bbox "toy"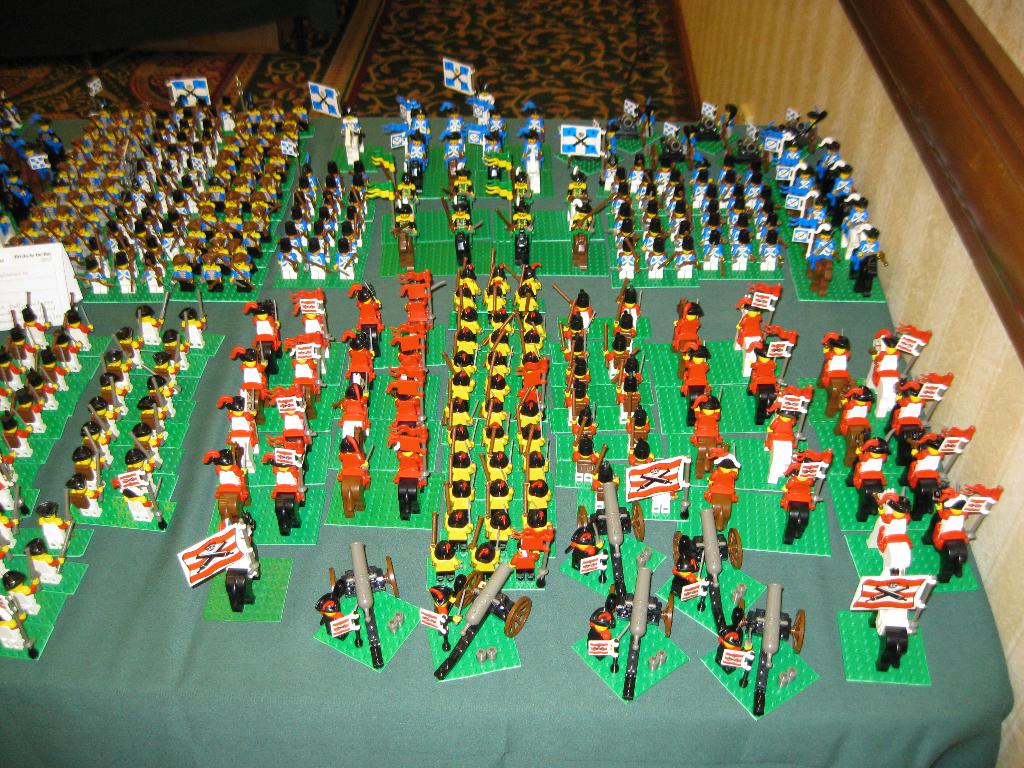
x1=94 y1=242 x2=110 y2=278
